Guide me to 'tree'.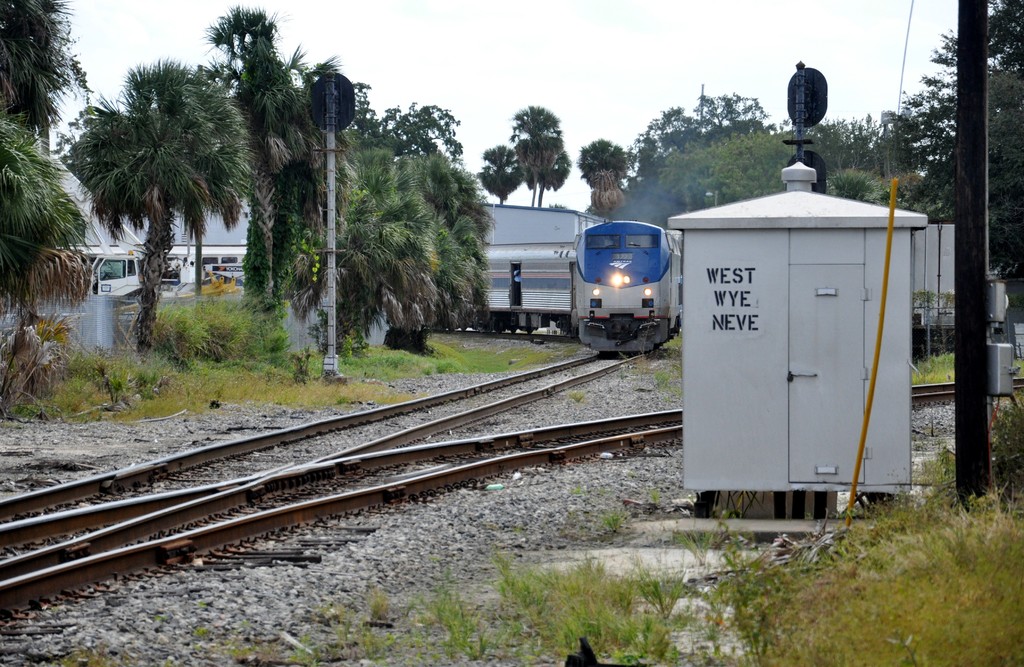
Guidance: box=[0, 103, 109, 370].
